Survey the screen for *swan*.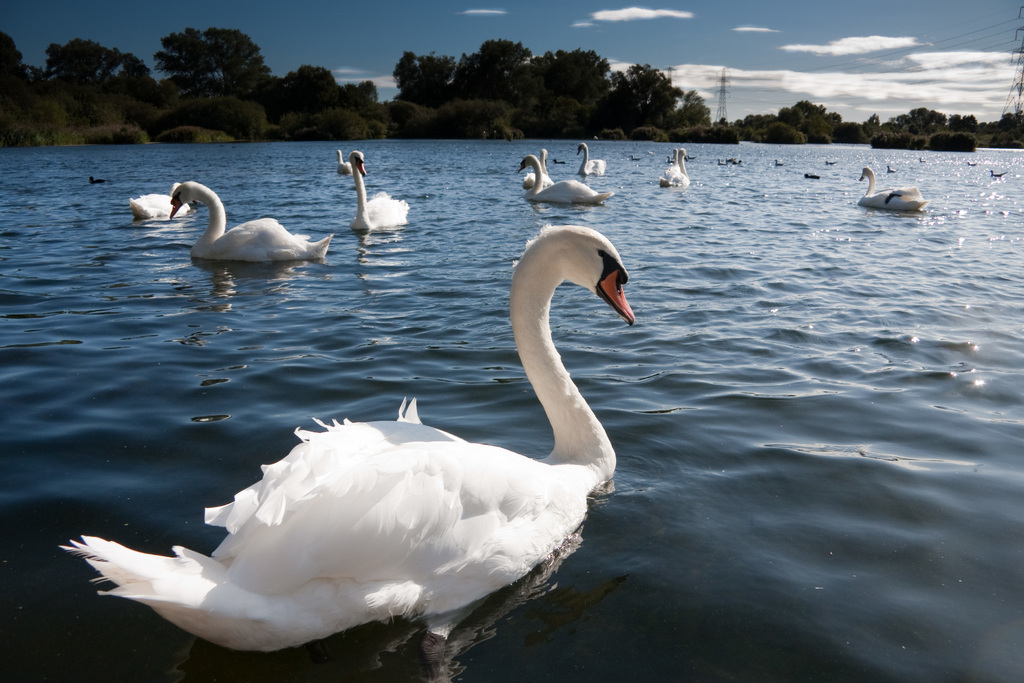
Survey found: 771, 158, 785, 166.
